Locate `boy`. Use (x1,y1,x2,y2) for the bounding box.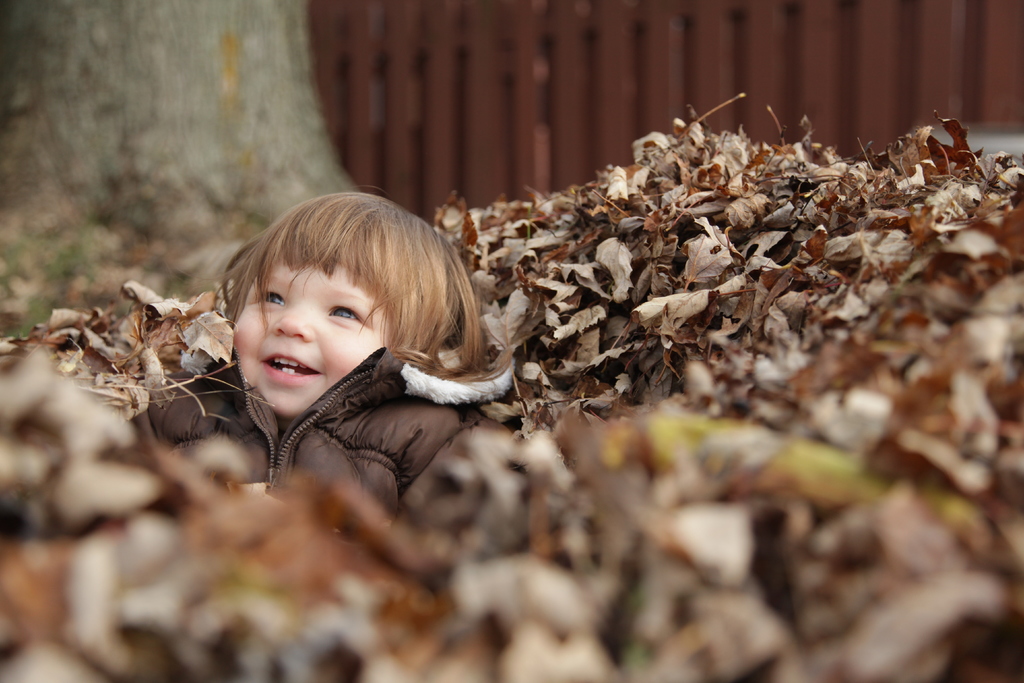
(120,179,523,546).
